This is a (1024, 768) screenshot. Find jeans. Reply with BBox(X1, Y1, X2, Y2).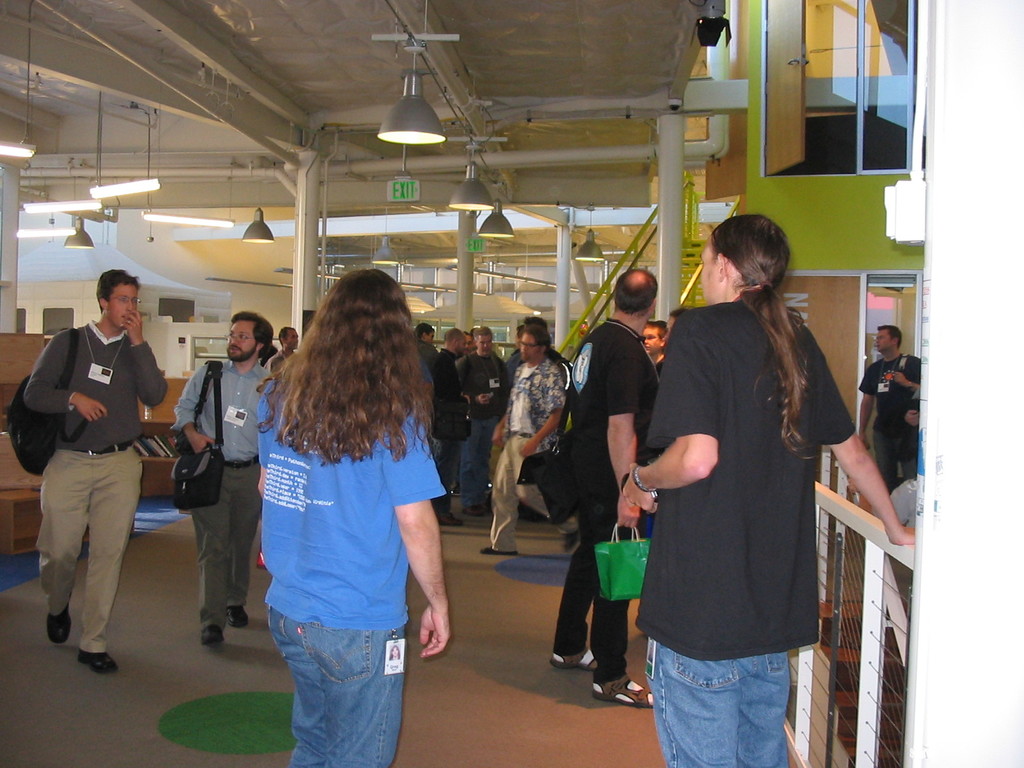
BBox(645, 641, 790, 765).
